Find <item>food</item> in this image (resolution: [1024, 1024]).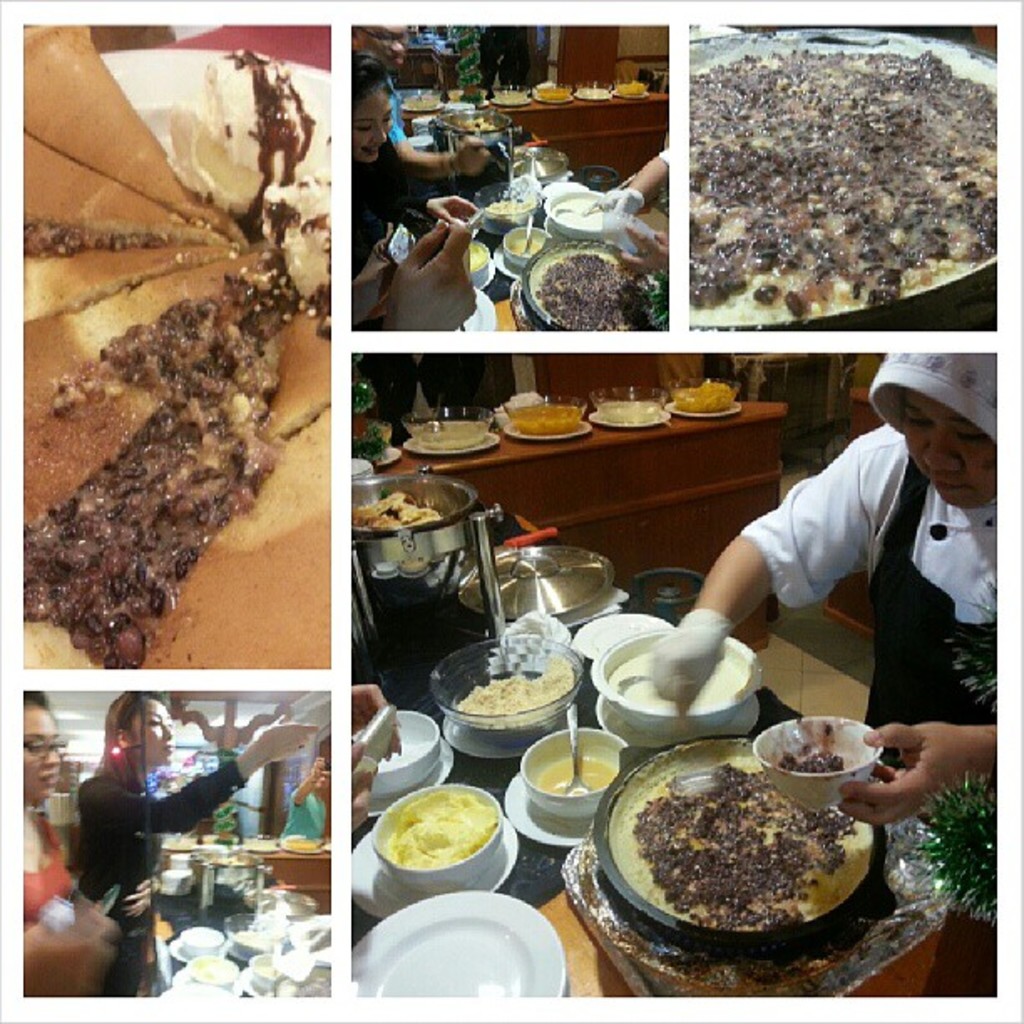
166 54 321 219.
